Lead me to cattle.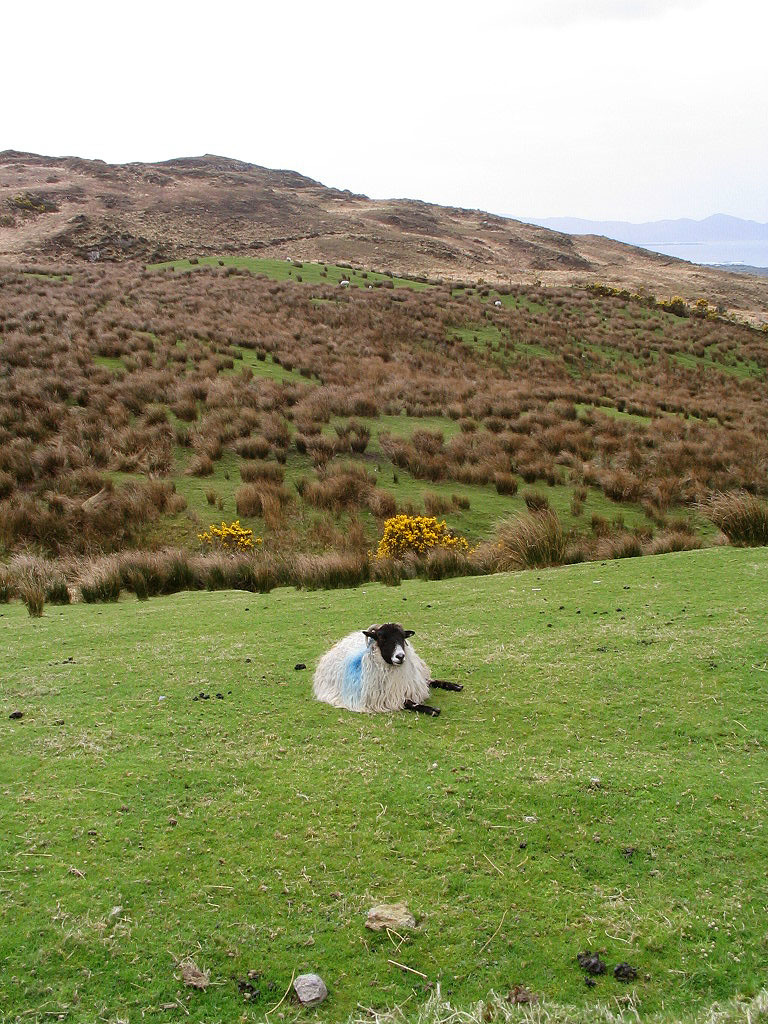
Lead to {"left": 303, "top": 605, "right": 450, "bottom": 737}.
